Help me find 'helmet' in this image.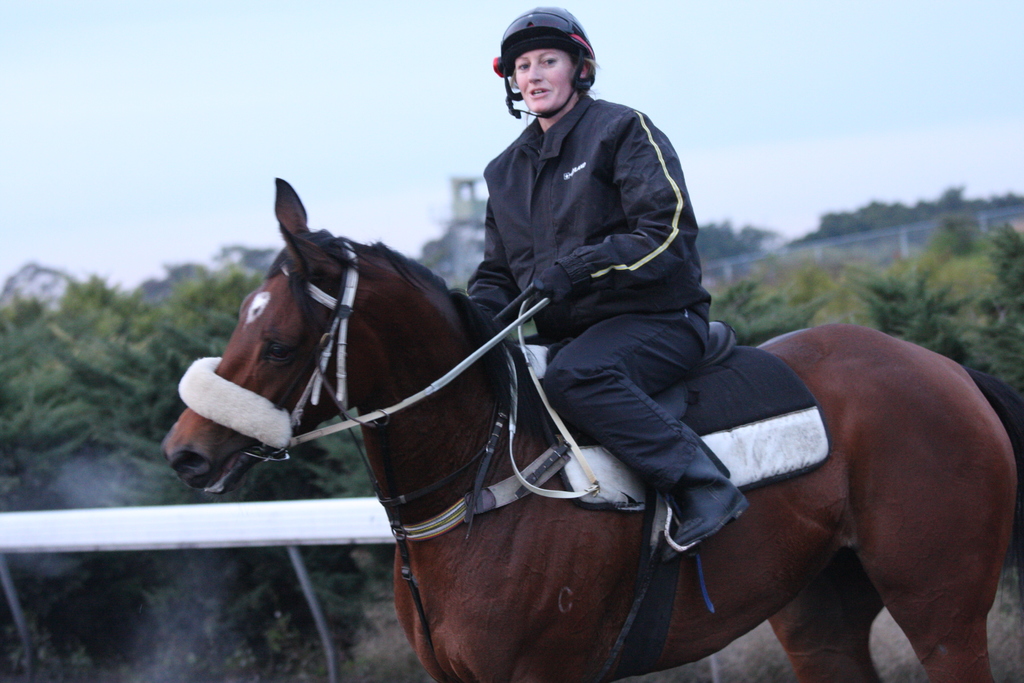
Found it: crop(483, 8, 595, 128).
